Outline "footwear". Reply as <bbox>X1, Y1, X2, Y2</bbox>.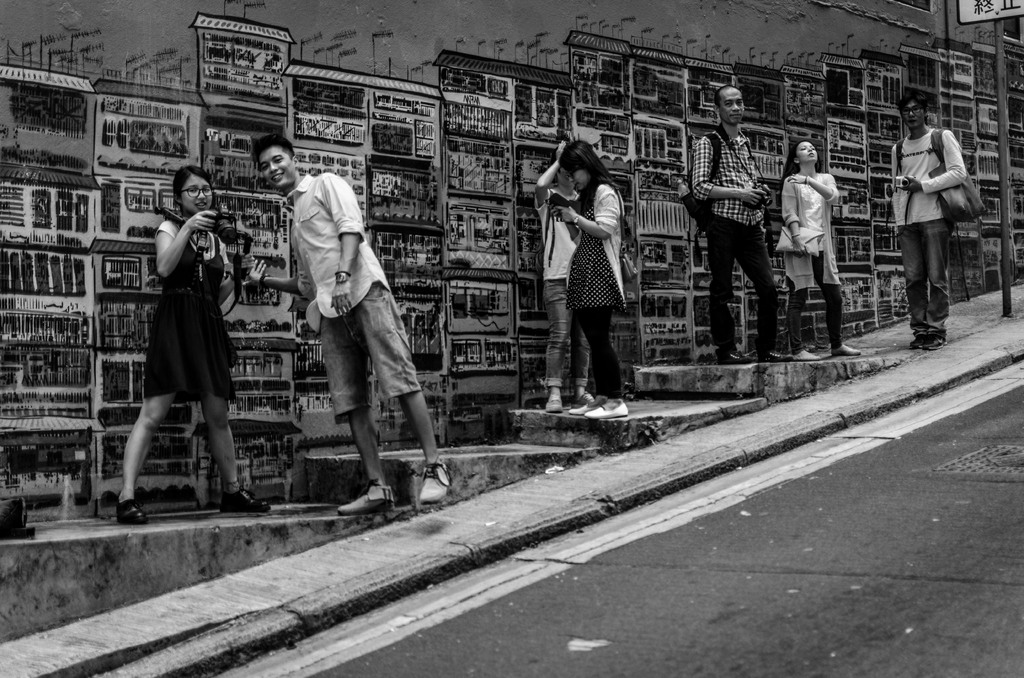
<bbox>788, 348, 822, 362</bbox>.
